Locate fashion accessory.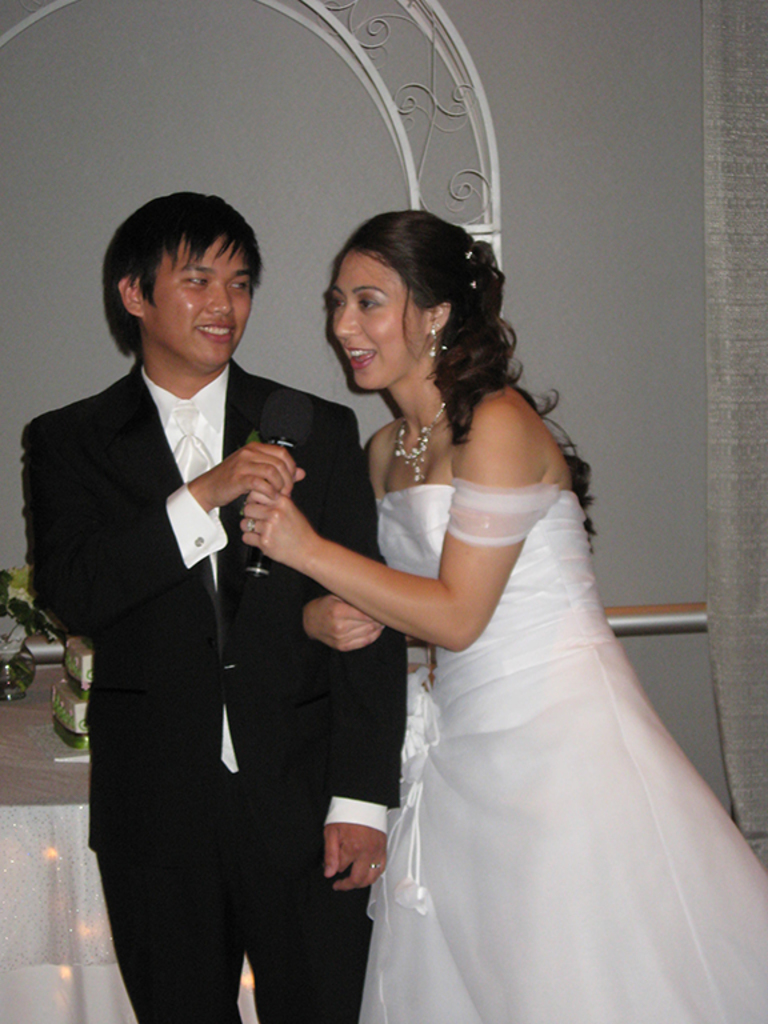
Bounding box: [left=368, top=859, right=385, bottom=872].
